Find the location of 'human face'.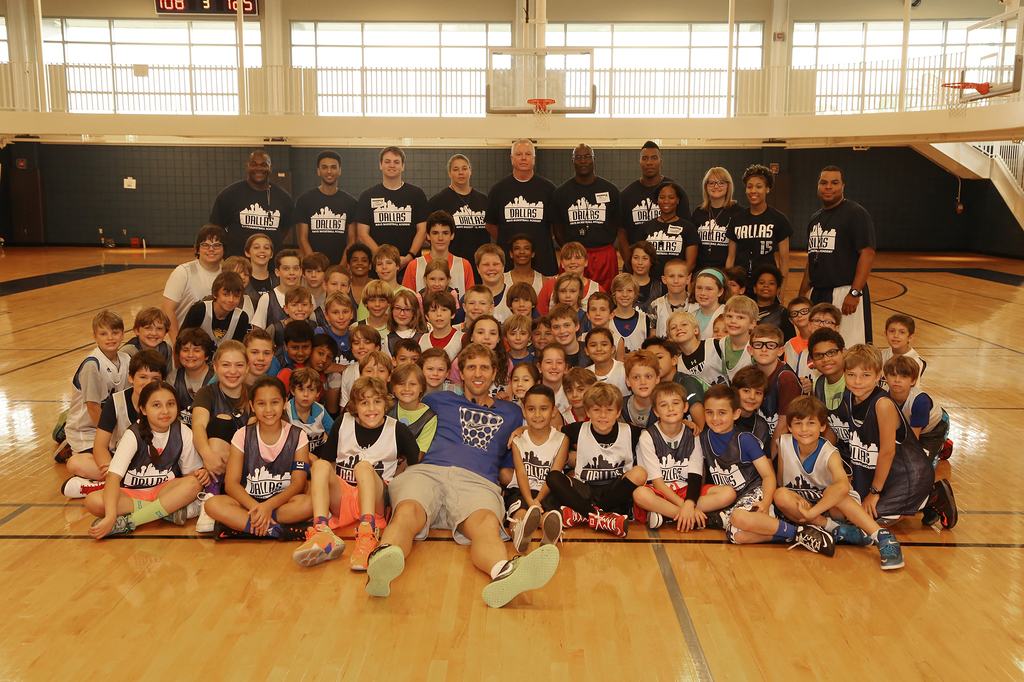
Location: 886,369,911,393.
